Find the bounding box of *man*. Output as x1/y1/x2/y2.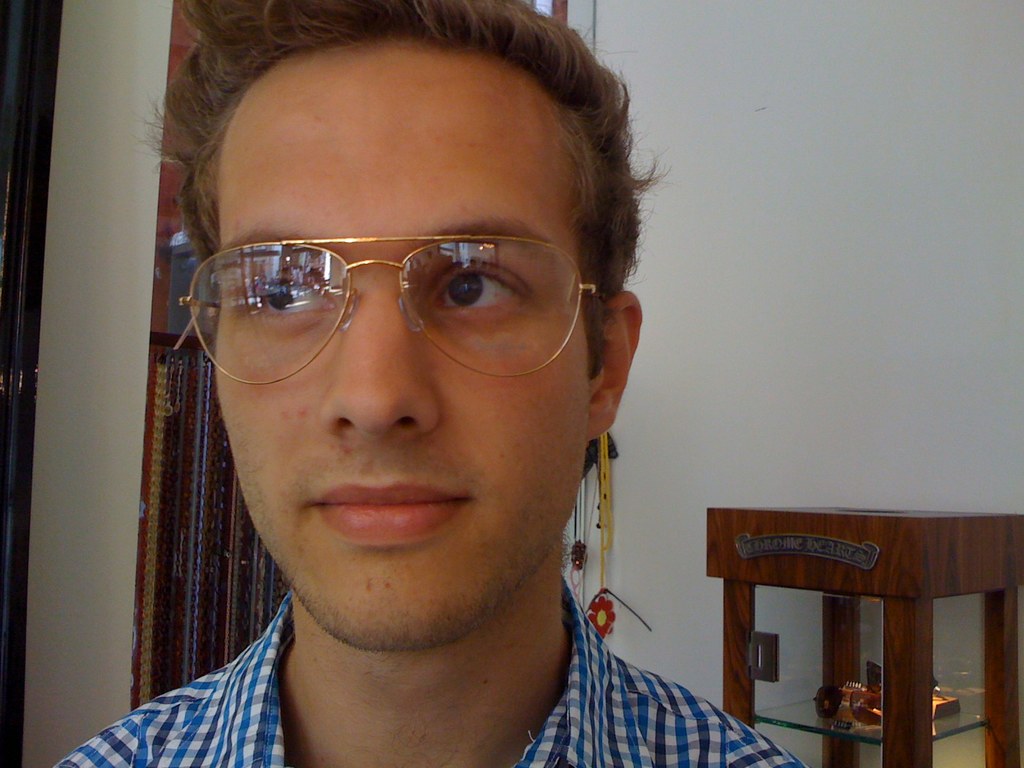
34/12/801/760.
